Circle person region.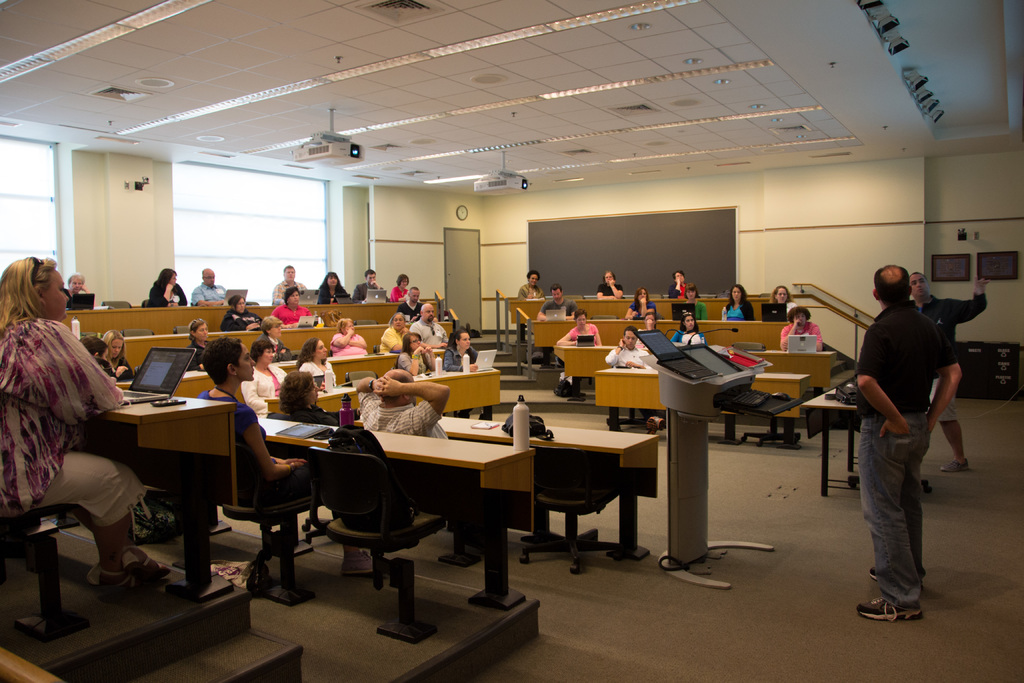
Region: 271/267/310/305.
